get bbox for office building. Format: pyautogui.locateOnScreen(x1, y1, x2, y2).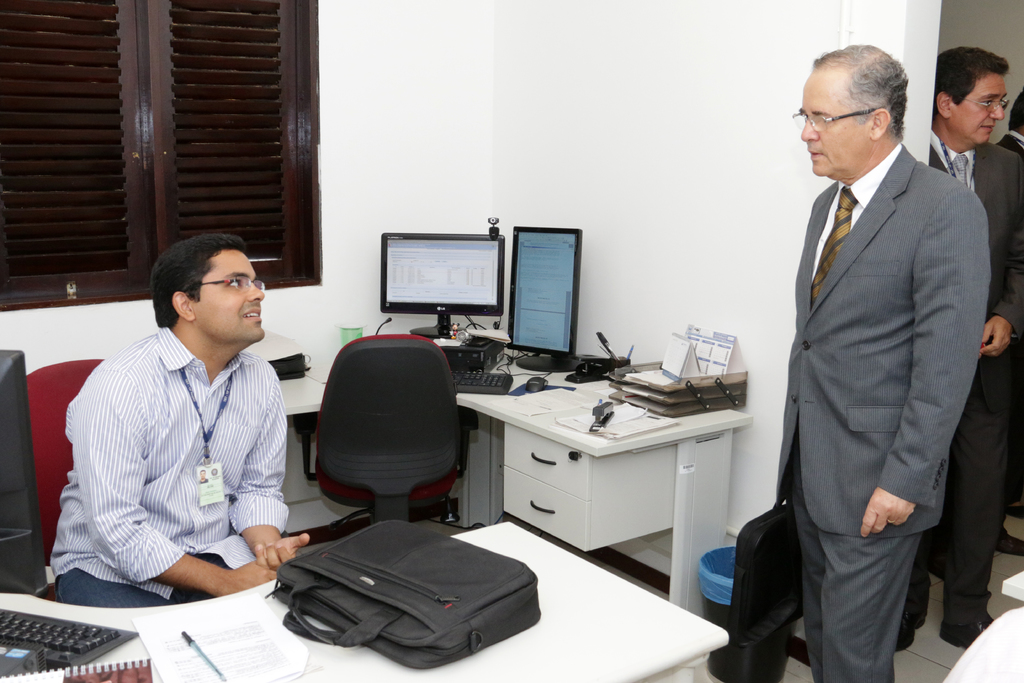
pyautogui.locateOnScreen(0, 0, 1023, 682).
